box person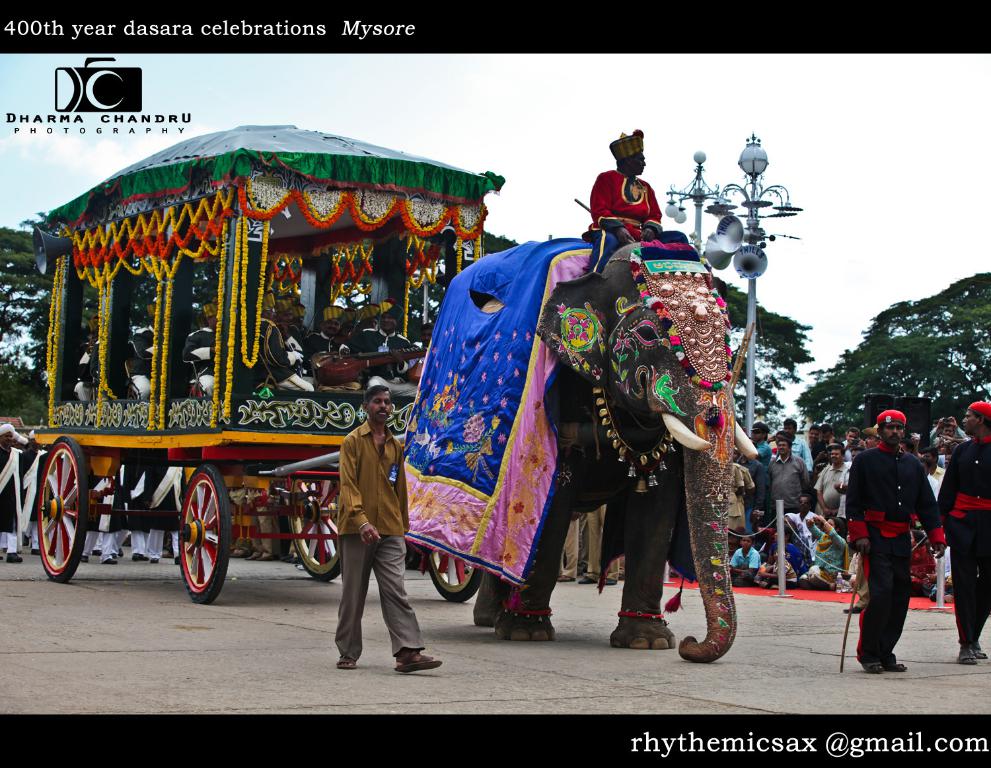
[left=933, top=395, right=990, bottom=660]
